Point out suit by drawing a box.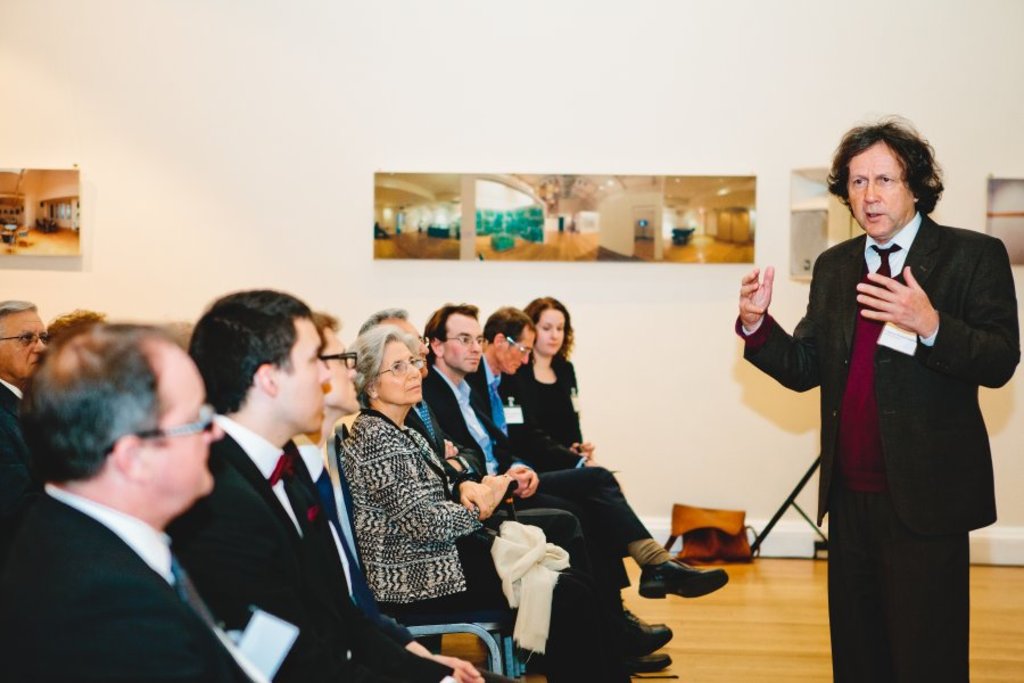
x1=0 y1=485 x2=269 y2=682.
